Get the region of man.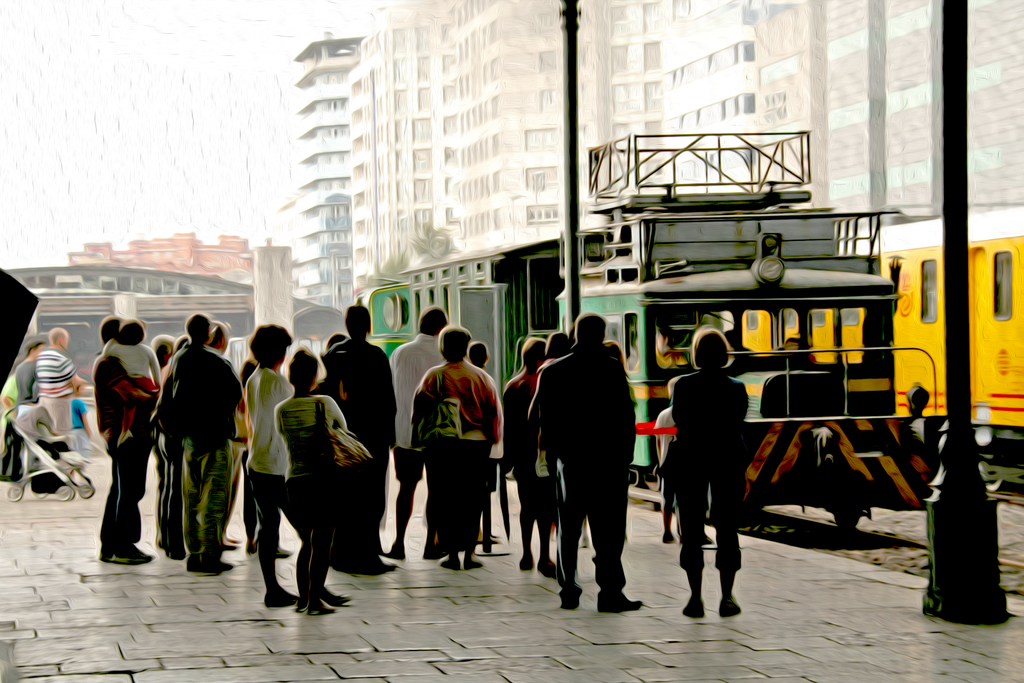
<box>95,310,154,569</box>.
